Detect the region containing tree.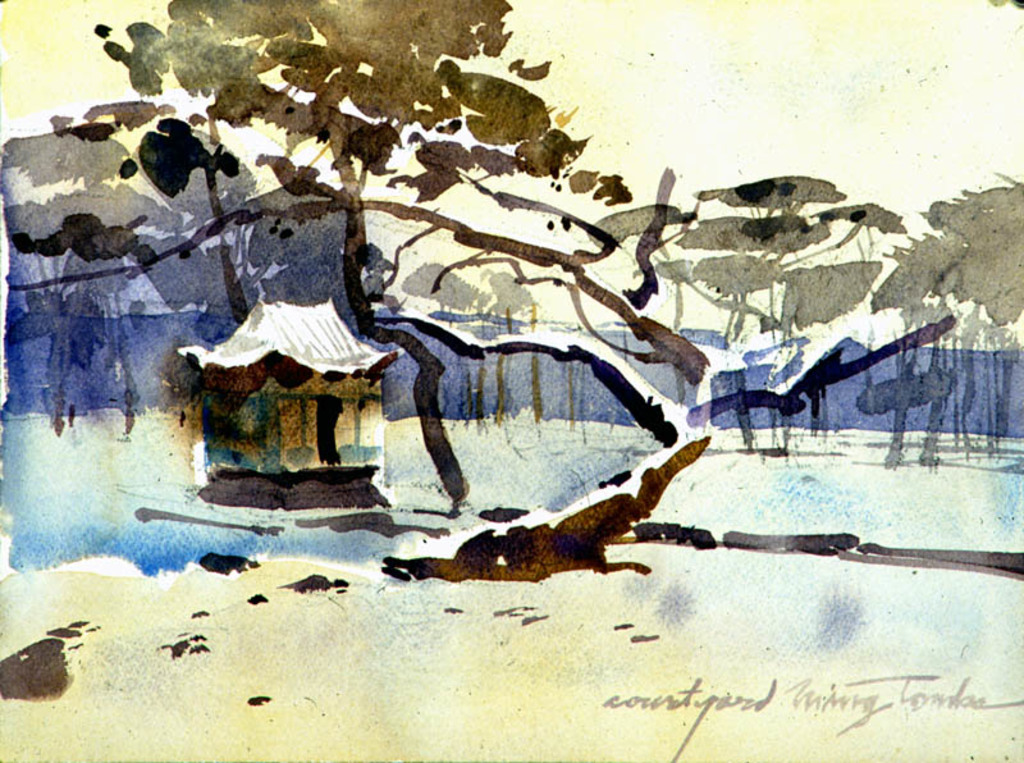
(left=0, top=0, right=1023, bottom=580).
